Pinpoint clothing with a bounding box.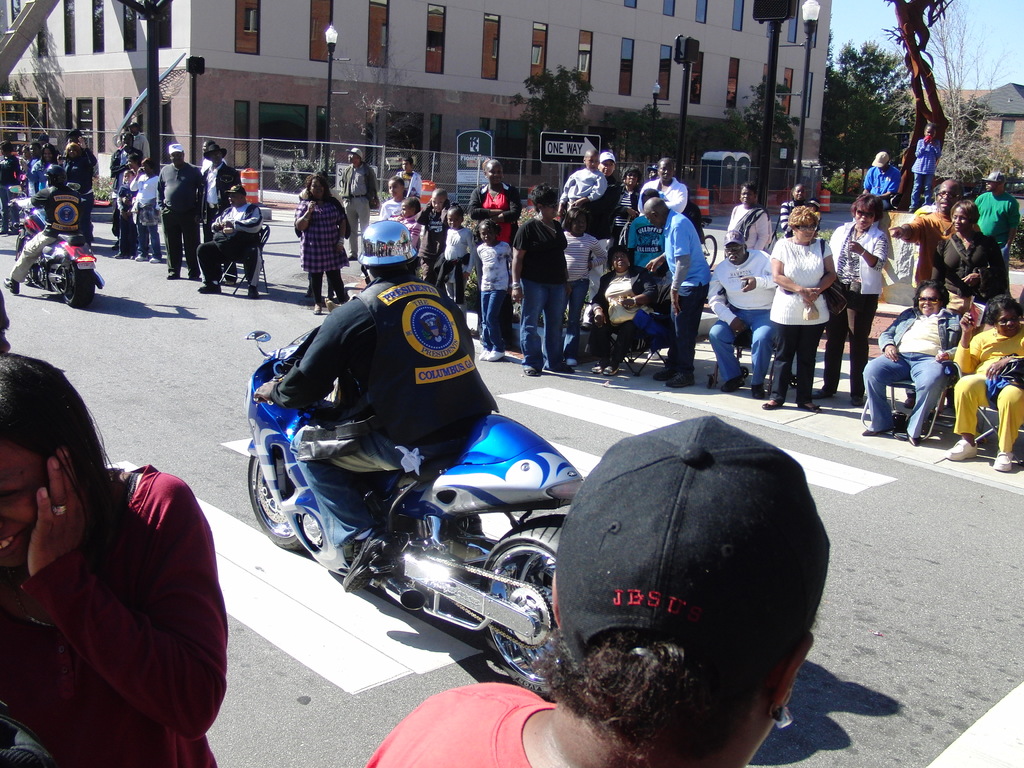
box=[866, 343, 932, 441].
